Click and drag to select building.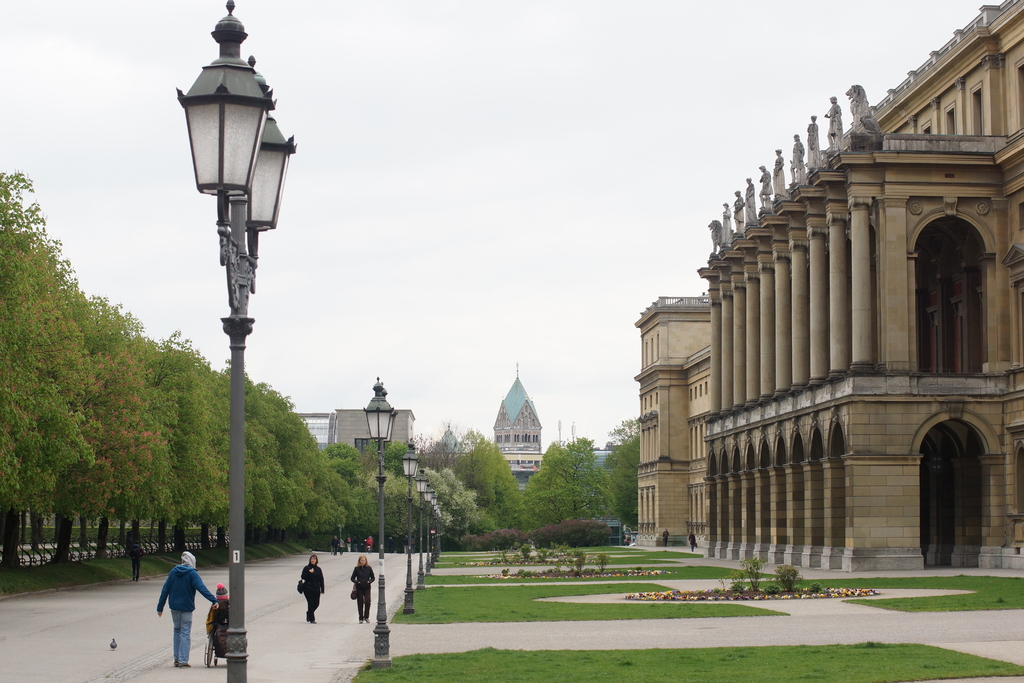
Selection: crop(634, 0, 1023, 577).
